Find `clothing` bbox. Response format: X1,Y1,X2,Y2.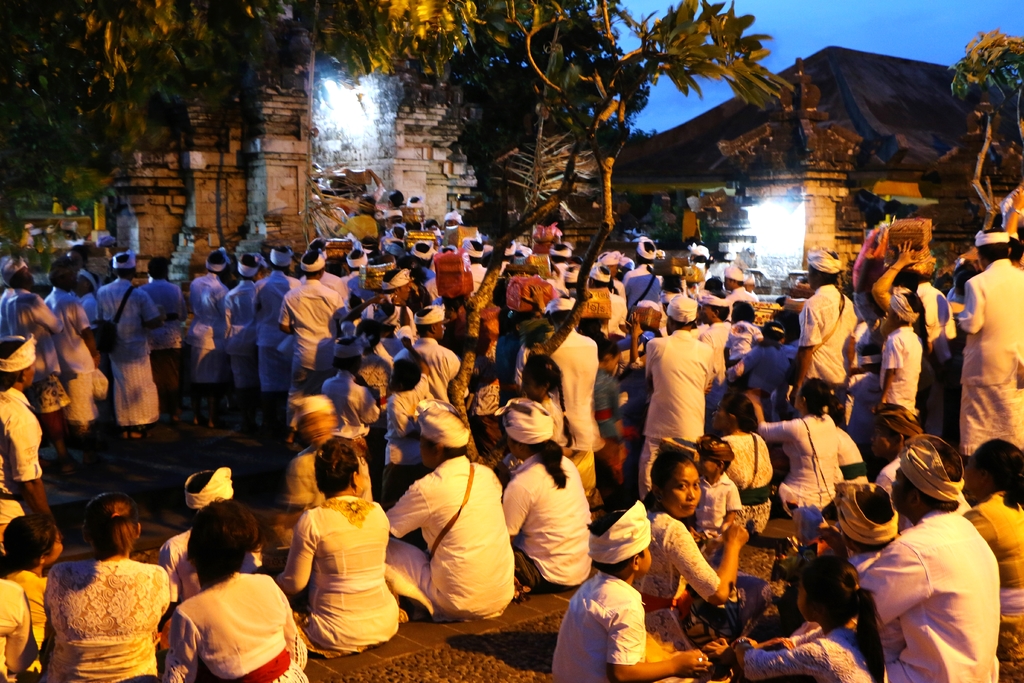
317,263,354,305.
